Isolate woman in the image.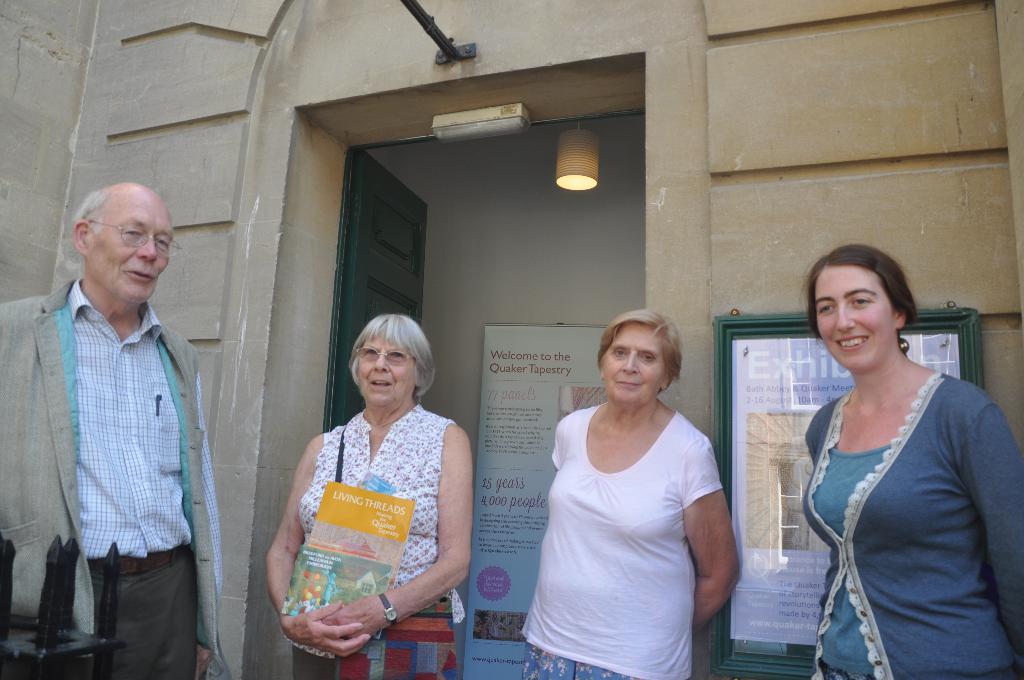
Isolated region: bbox=[797, 241, 1023, 679].
